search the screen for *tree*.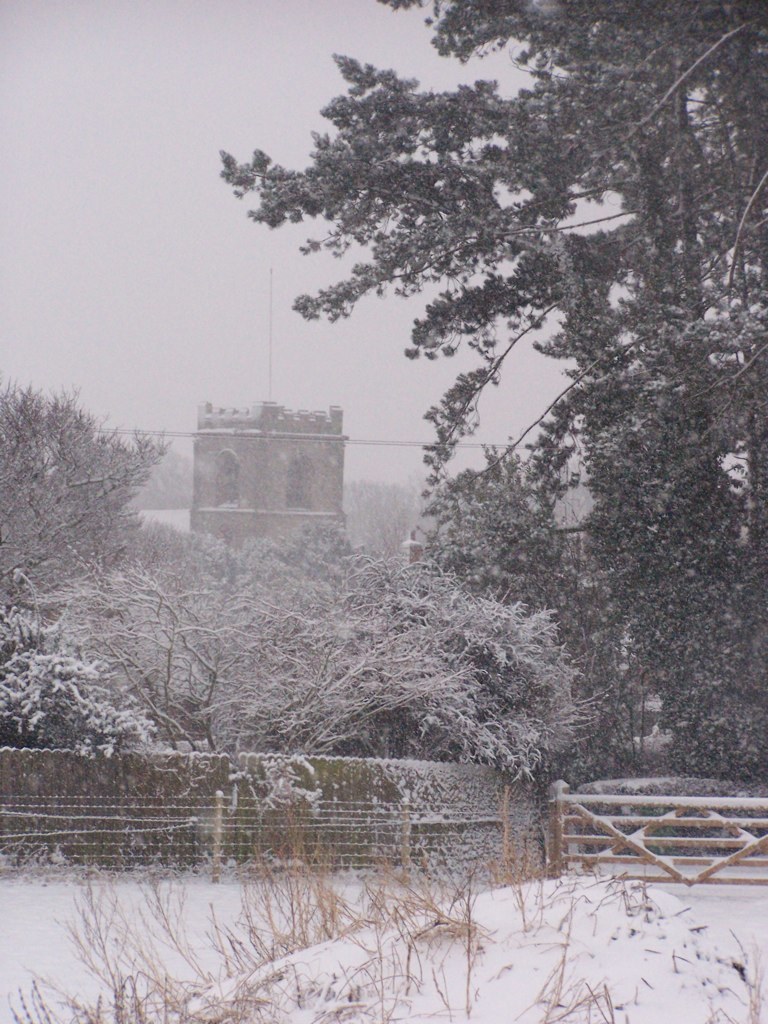
Found at bbox=[203, 0, 767, 794].
